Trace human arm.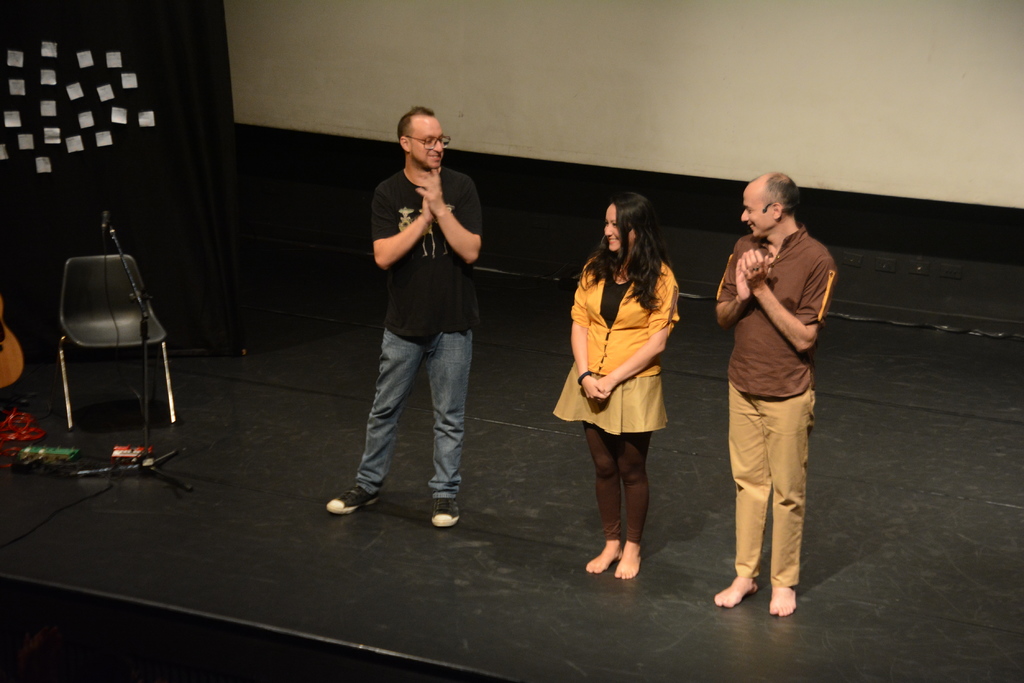
Traced to locate(424, 176, 497, 272).
